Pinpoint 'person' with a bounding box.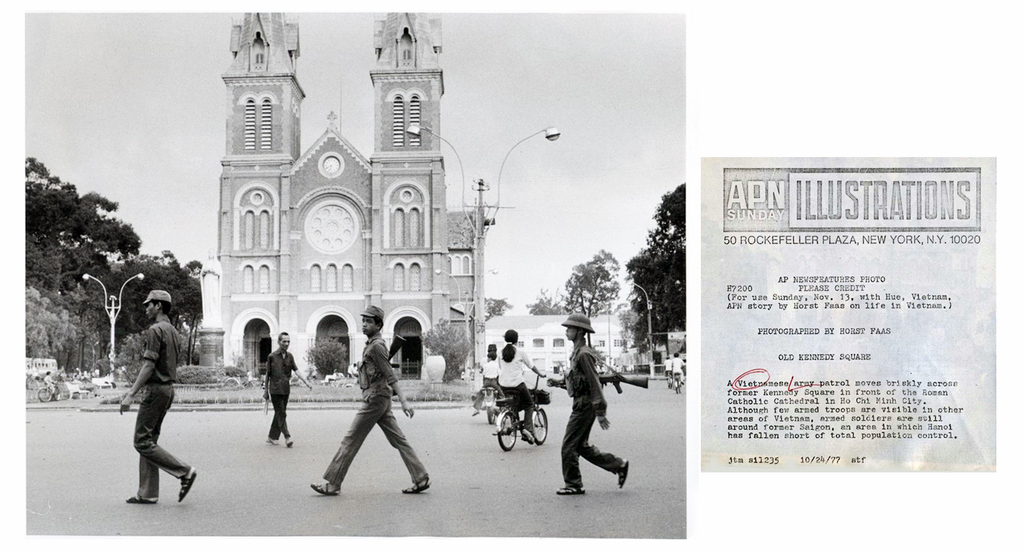
<bbox>493, 322, 545, 442</bbox>.
